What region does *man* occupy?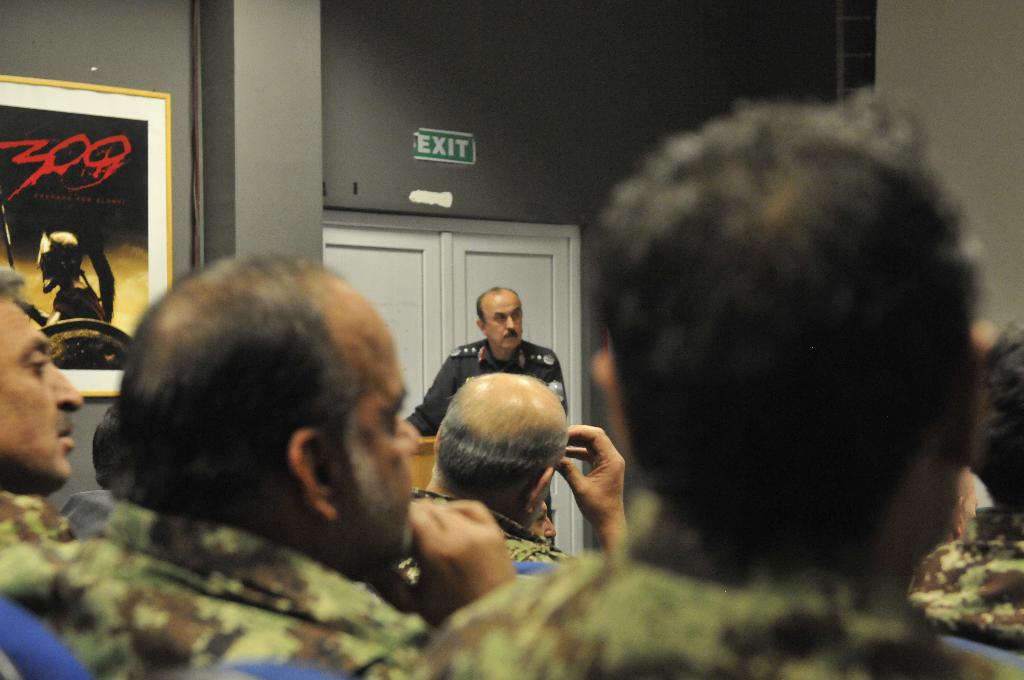
383,86,995,679.
